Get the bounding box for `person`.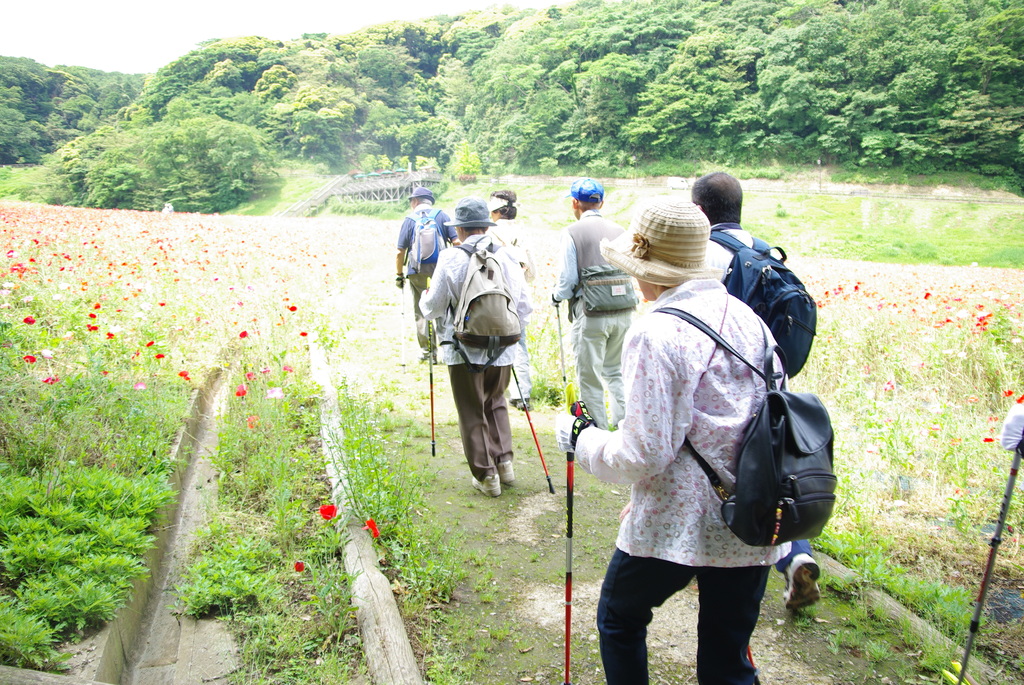
box(397, 191, 456, 366).
